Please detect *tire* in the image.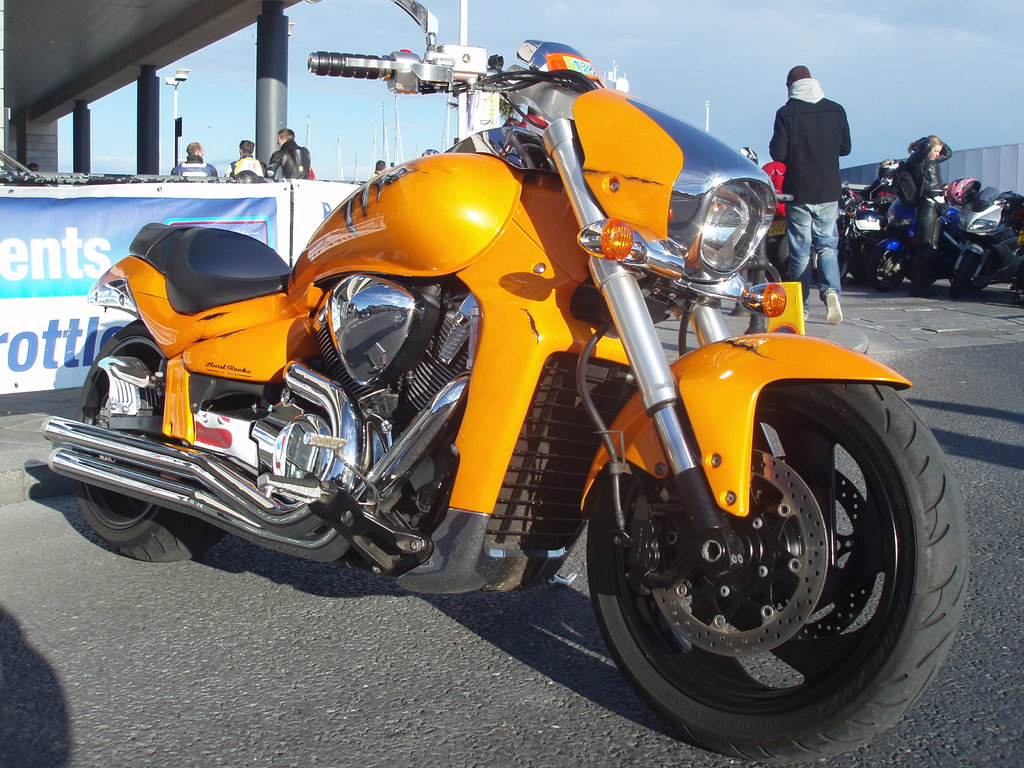
<region>920, 244, 947, 286</region>.
